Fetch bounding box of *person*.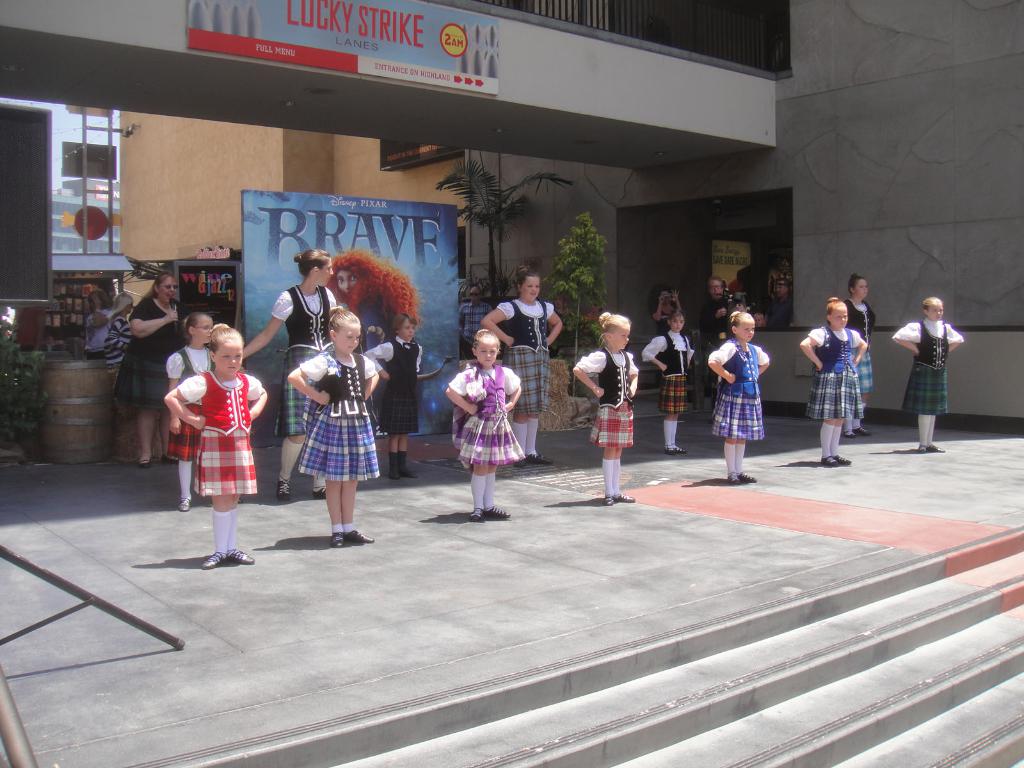
Bbox: (x1=103, y1=292, x2=135, y2=367).
